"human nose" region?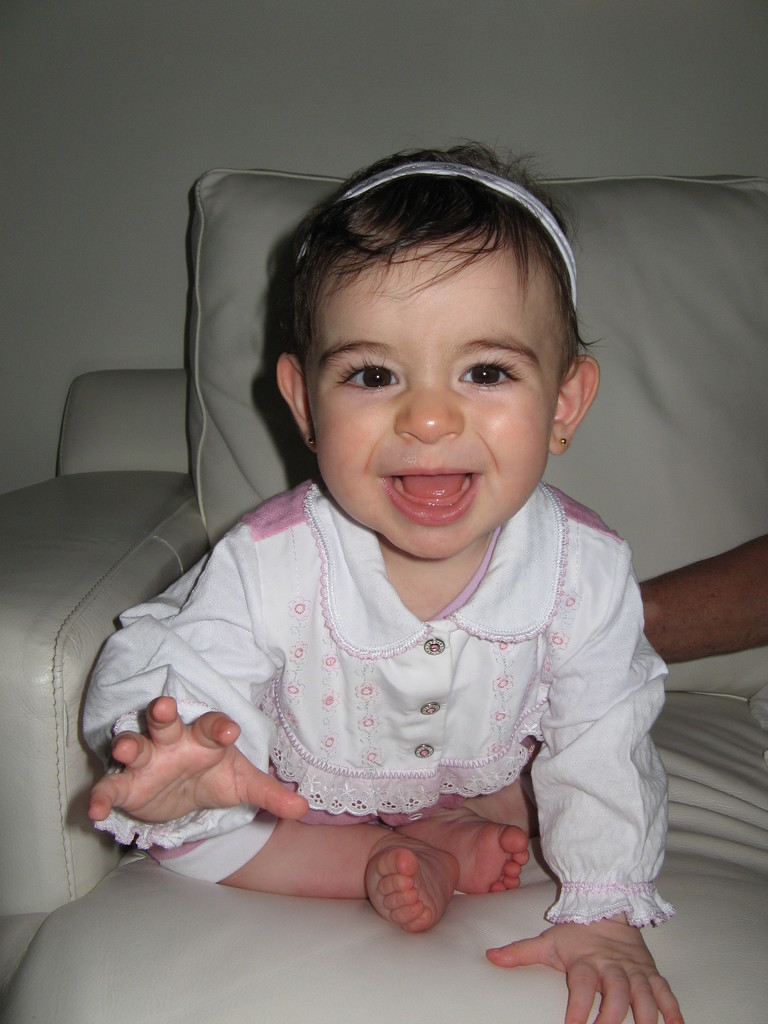
BBox(392, 372, 462, 444)
